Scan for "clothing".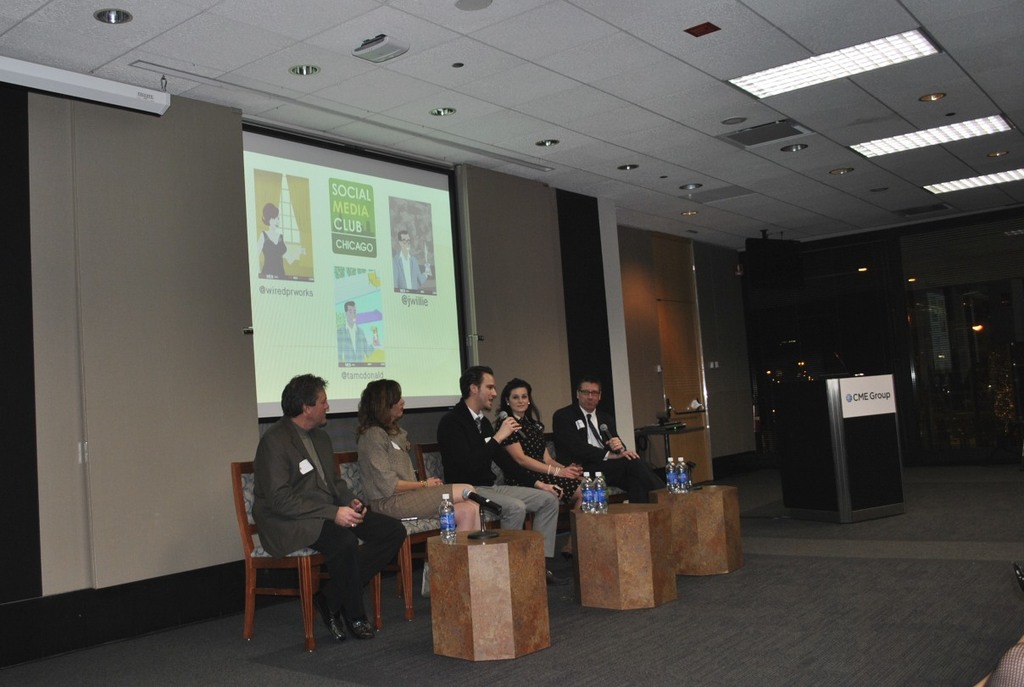
Scan result: crop(436, 395, 560, 559).
